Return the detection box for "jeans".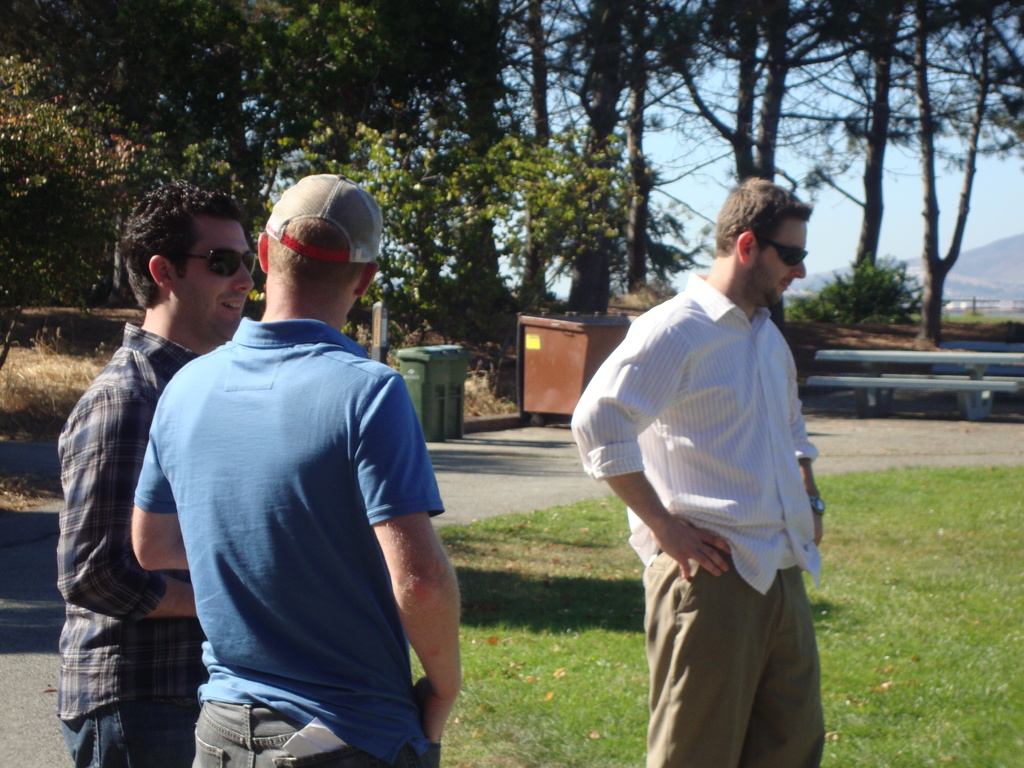
196/701/444/767.
